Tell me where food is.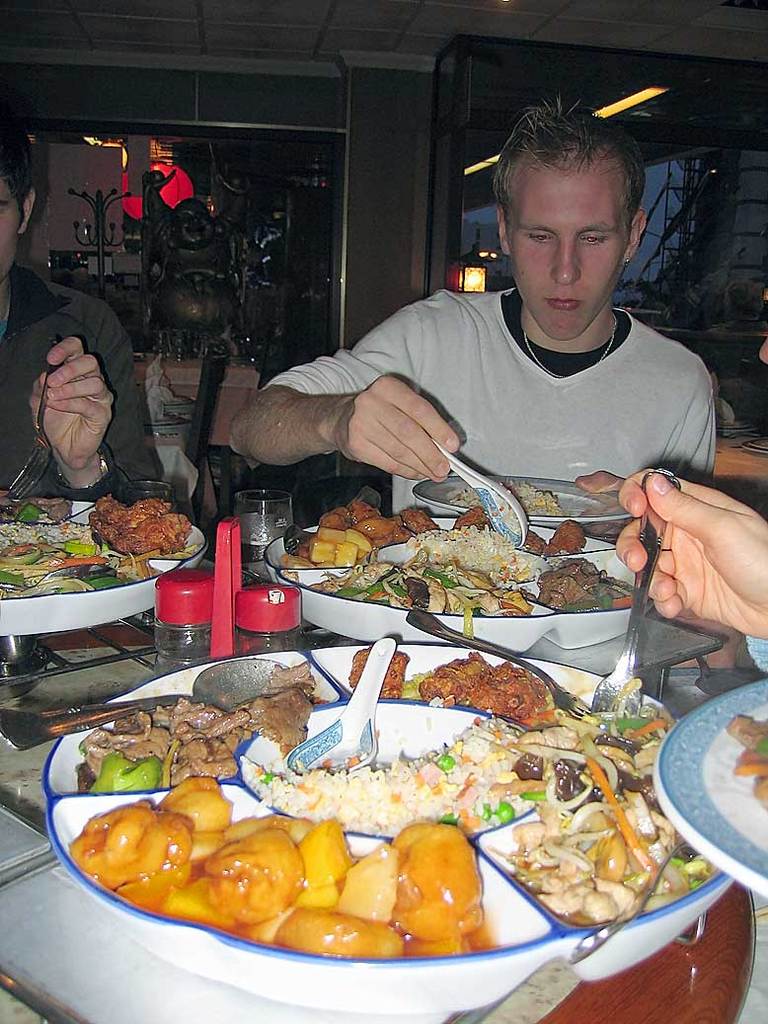
food is at (346,646,414,699).
